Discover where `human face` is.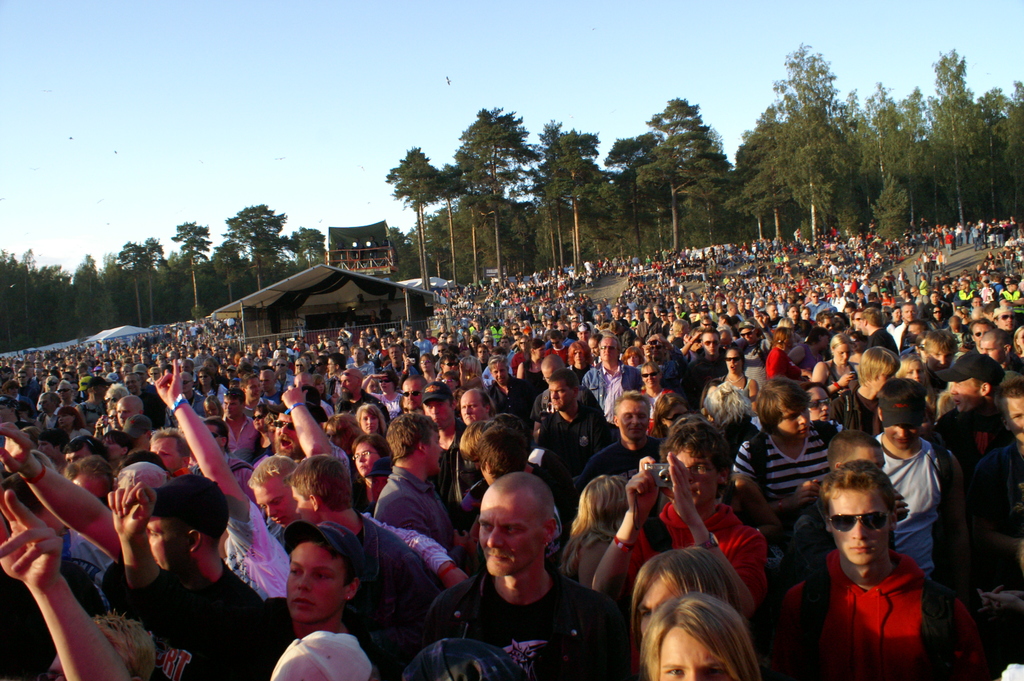
Discovered at box(836, 288, 840, 295).
